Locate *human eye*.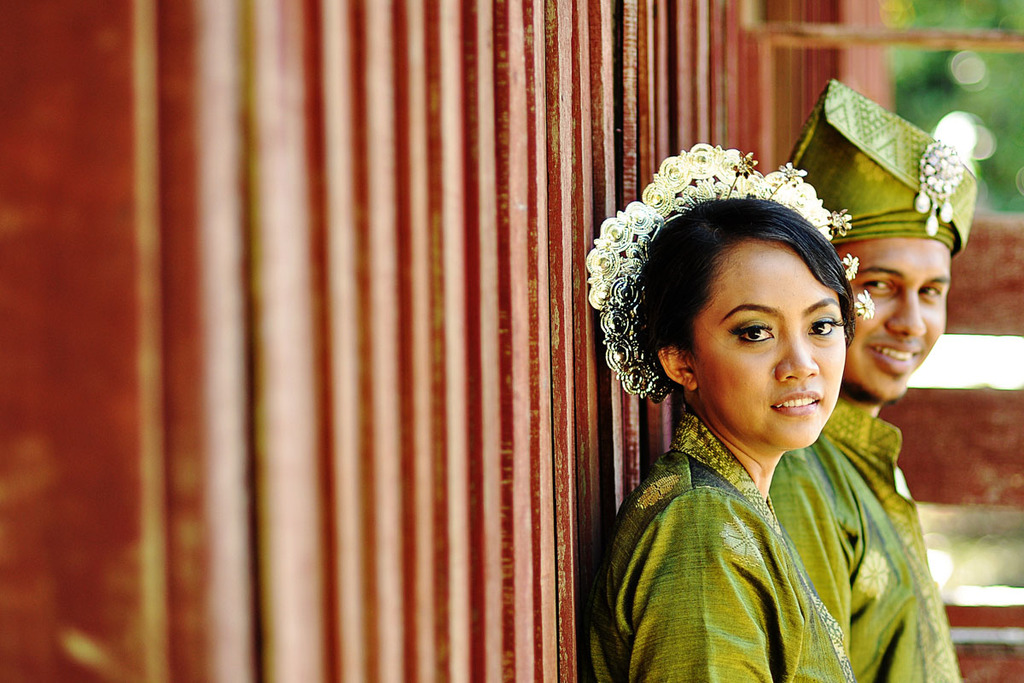
Bounding box: BBox(855, 270, 893, 294).
